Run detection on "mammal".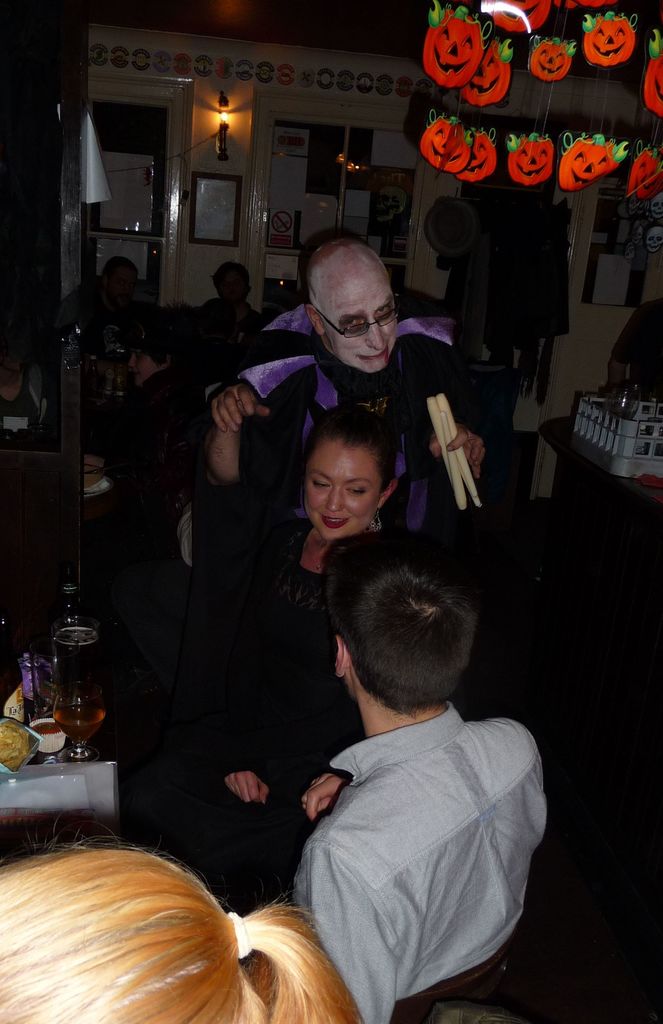
Result: 4/825/369/1023.
